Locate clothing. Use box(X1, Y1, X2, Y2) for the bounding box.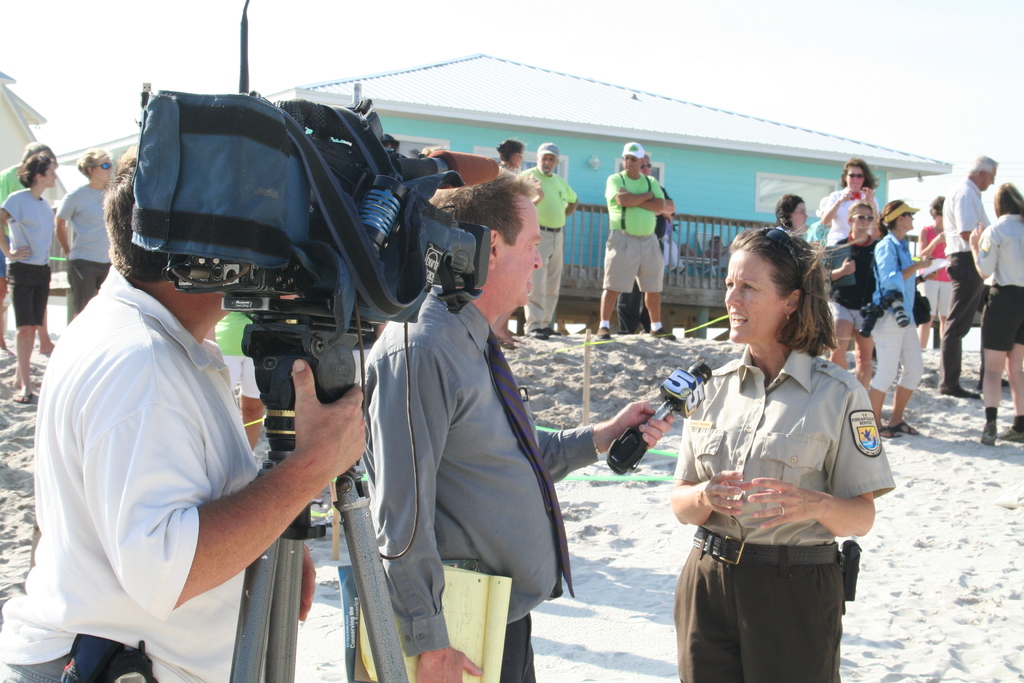
box(607, 174, 669, 293).
